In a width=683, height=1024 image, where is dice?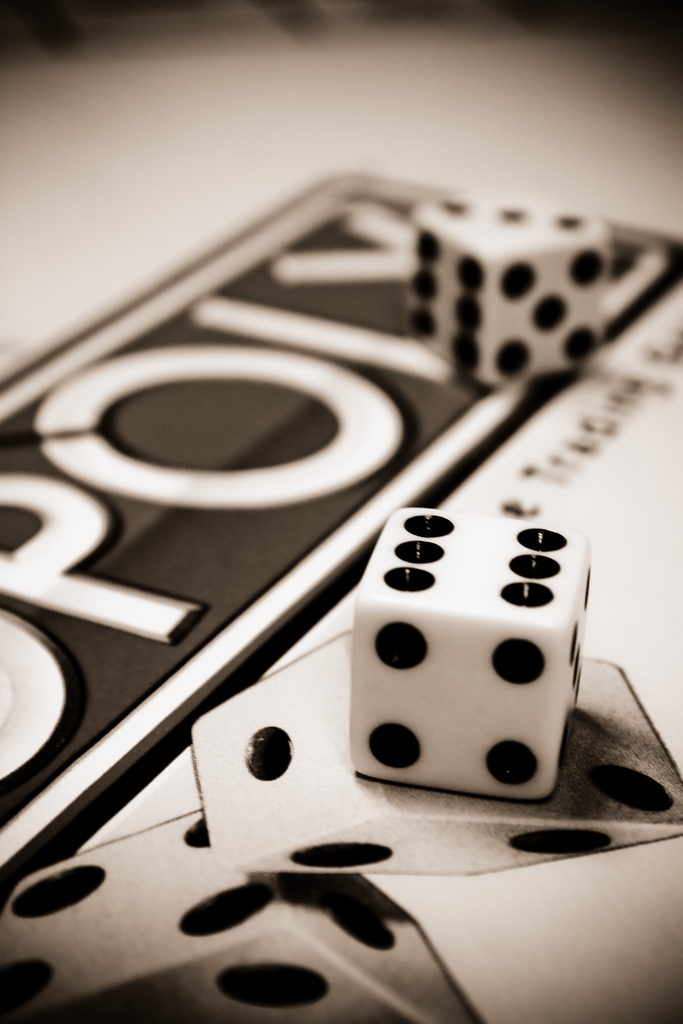
detection(0, 801, 490, 1023).
